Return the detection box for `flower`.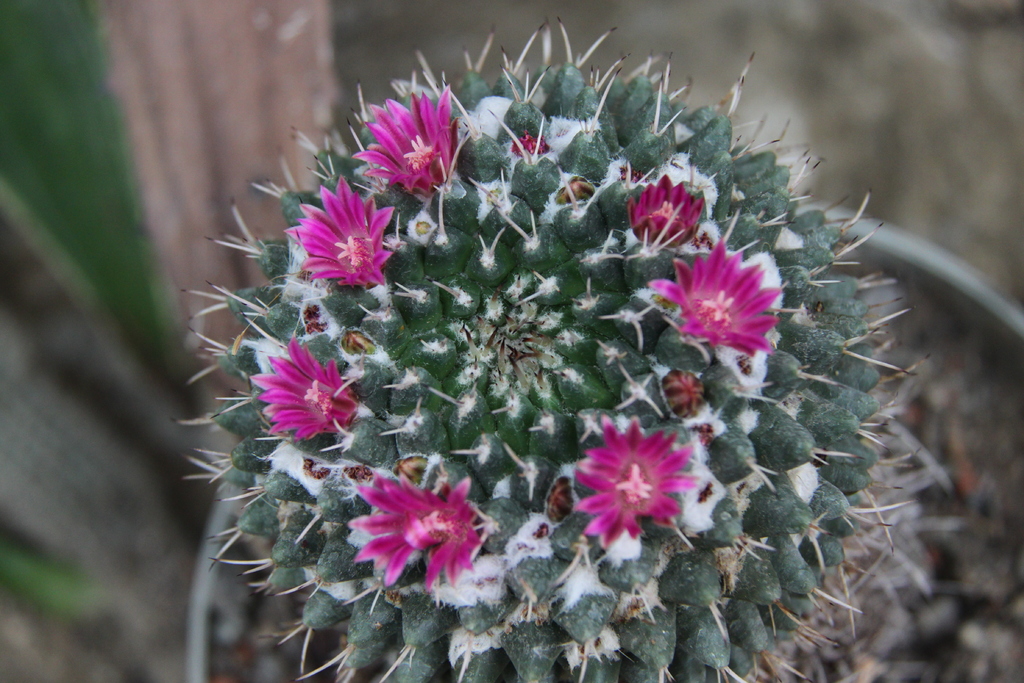
bbox(342, 331, 398, 373).
